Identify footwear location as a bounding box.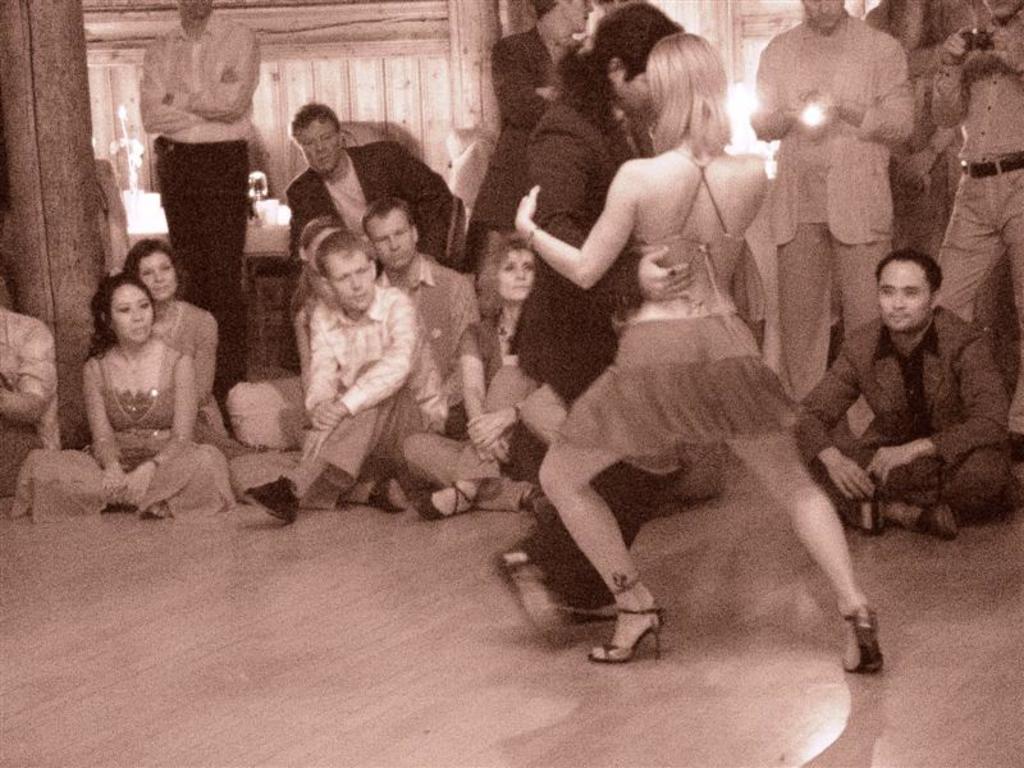
pyautogui.locateOnScreen(919, 506, 960, 536).
